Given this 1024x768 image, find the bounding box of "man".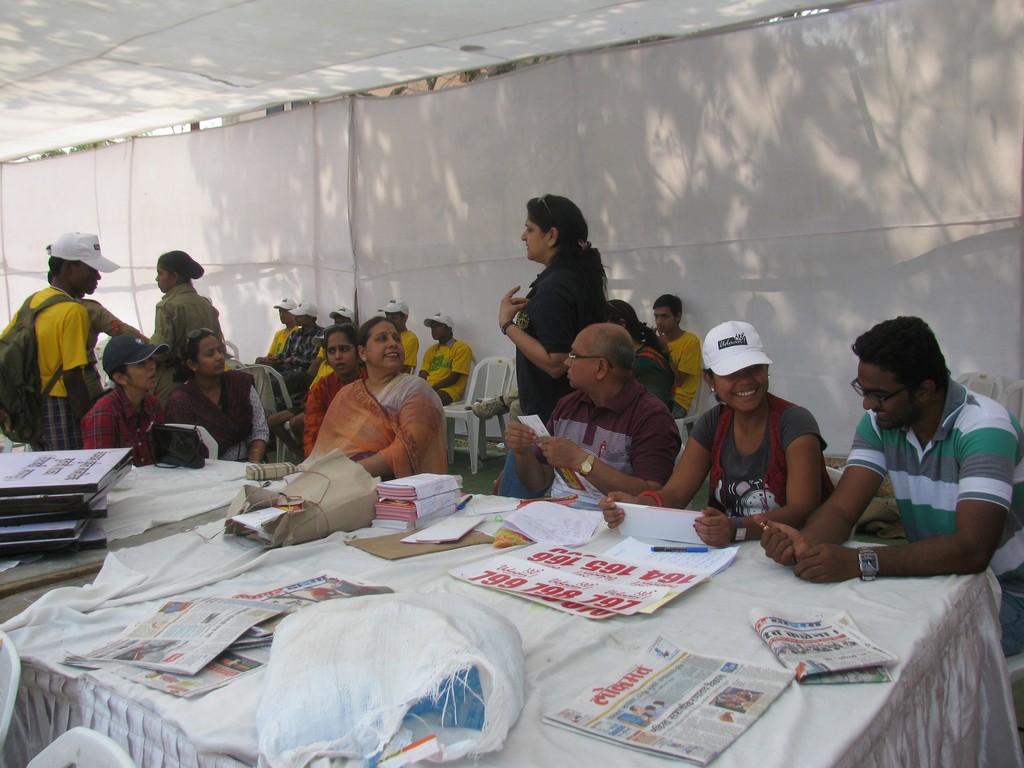
box=[45, 267, 156, 397].
